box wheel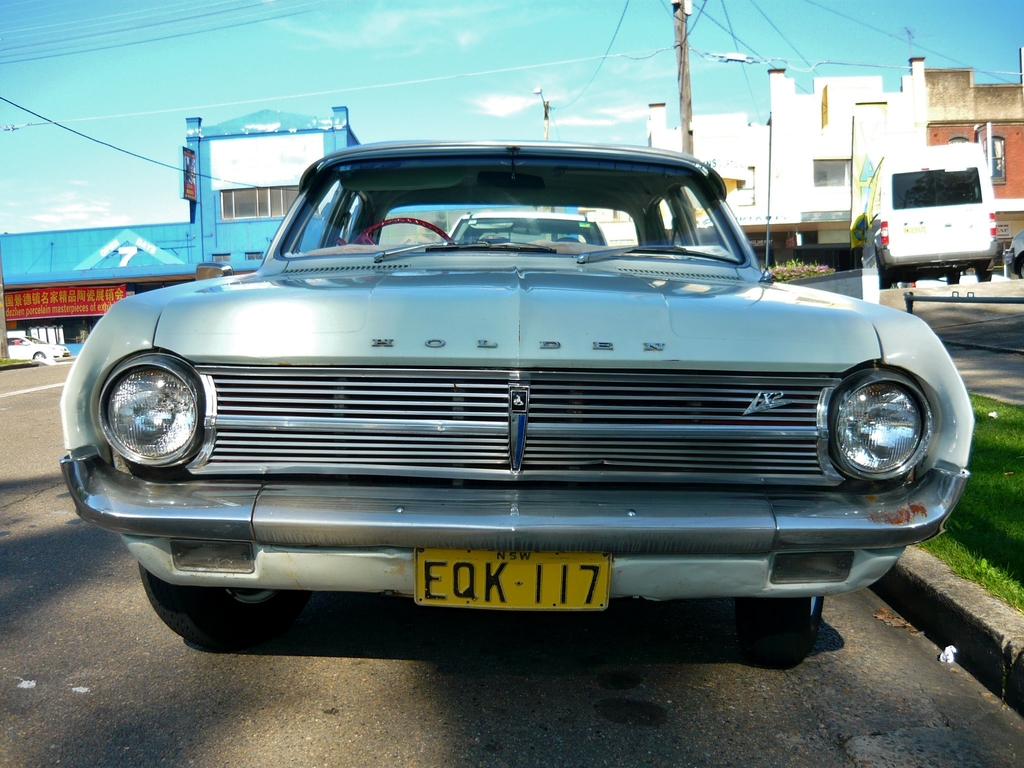
731:589:817:644
